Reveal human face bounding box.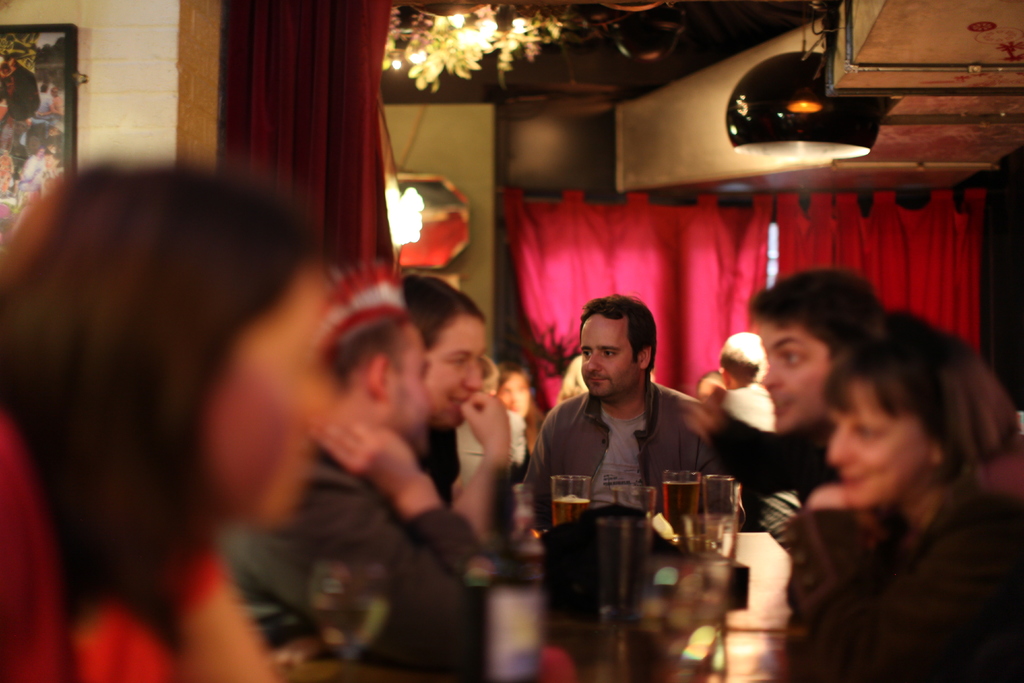
Revealed: detection(758, 318, 832, 437).
